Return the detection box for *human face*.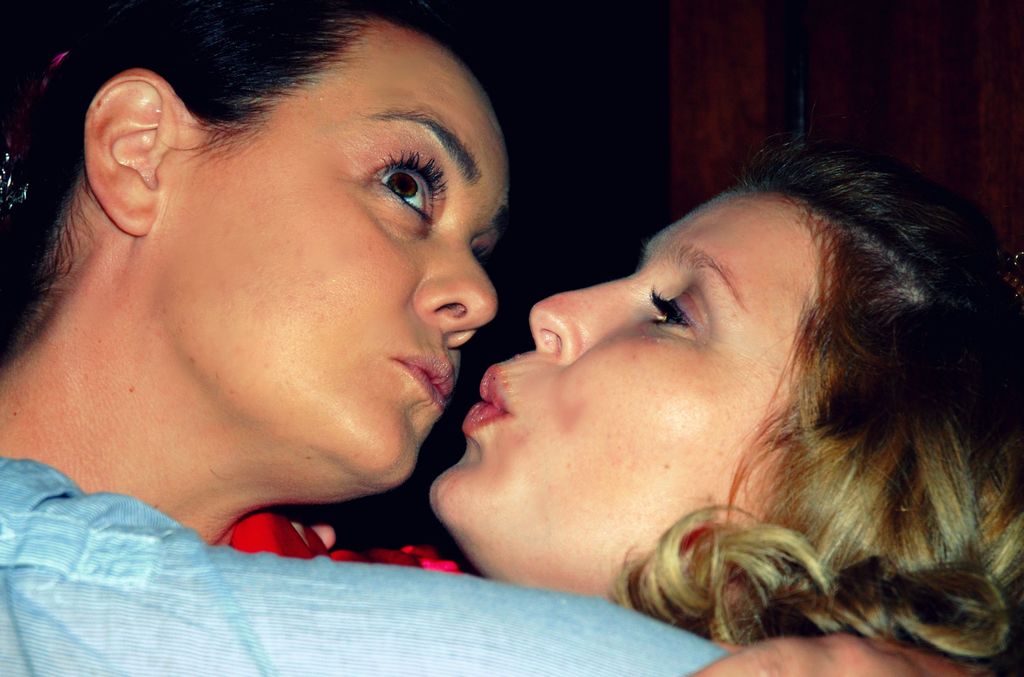
BBox(422, 178, 870, 600).
